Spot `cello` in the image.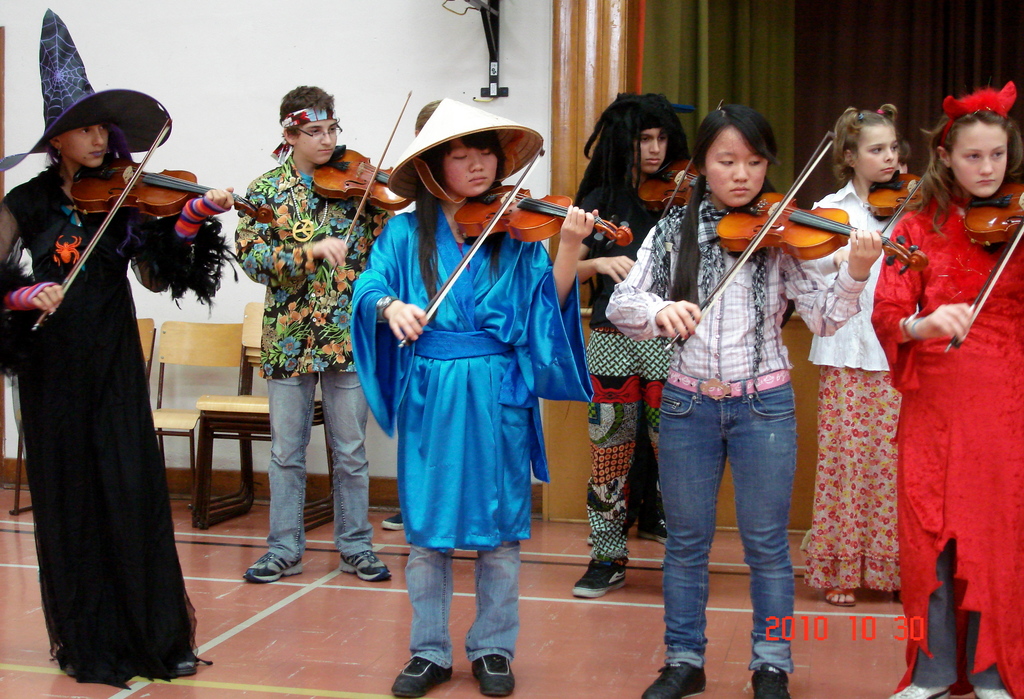
`cello` found at bbox=[392, 146, 633, 350].
